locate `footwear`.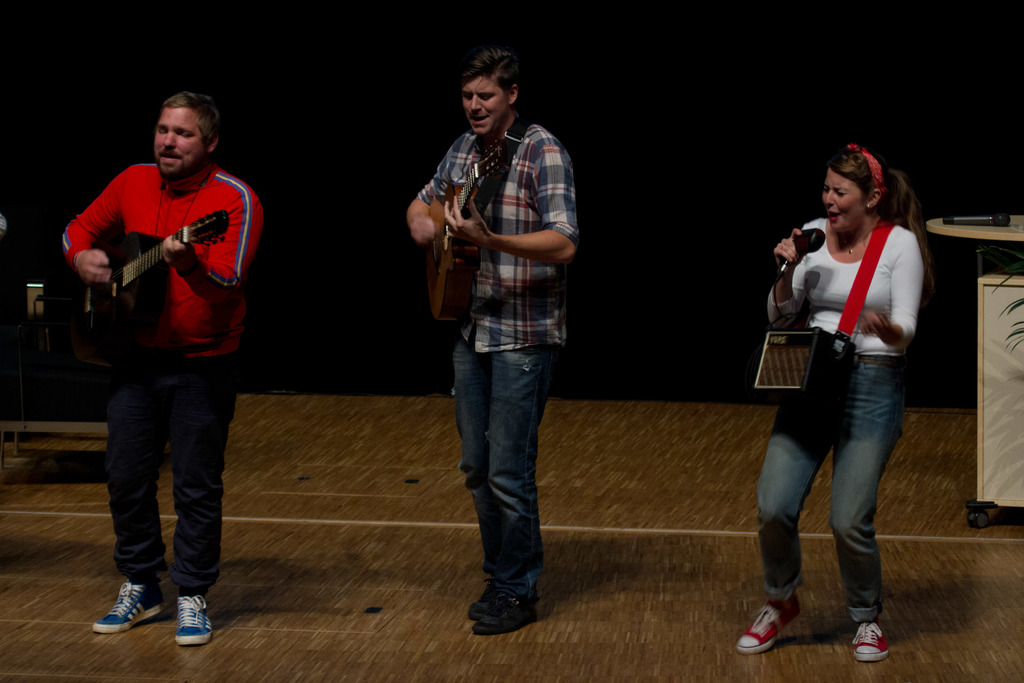
Bounding box: 851 622 891 661.
